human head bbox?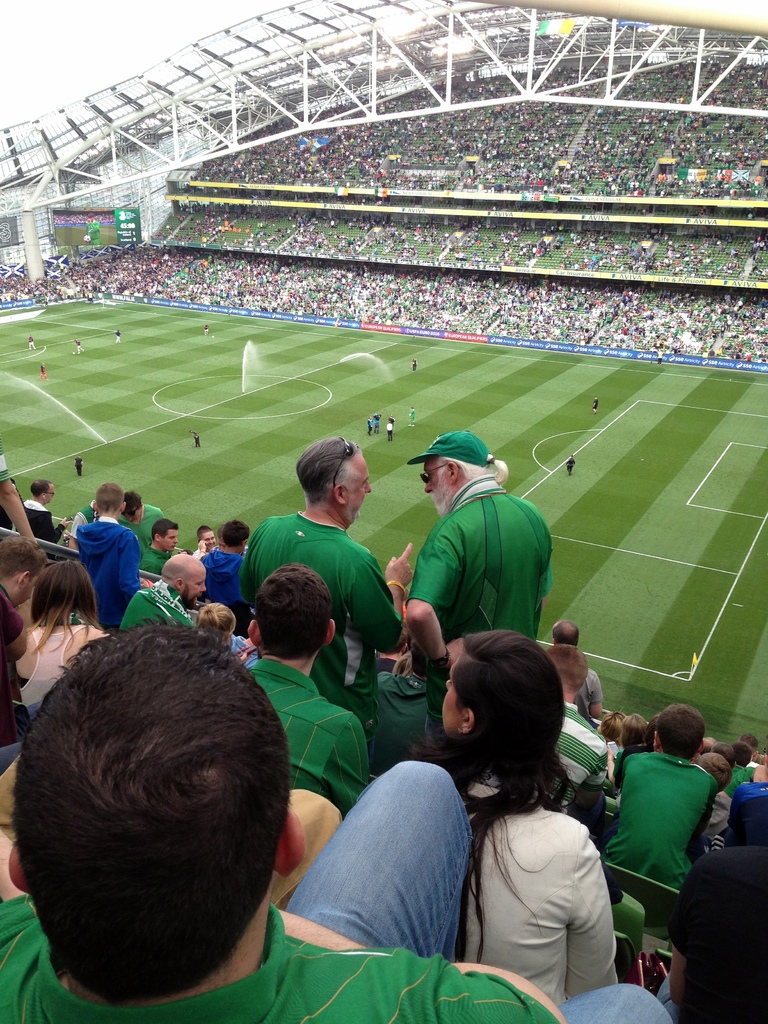
bbox=(0, 538, 44, 605)
